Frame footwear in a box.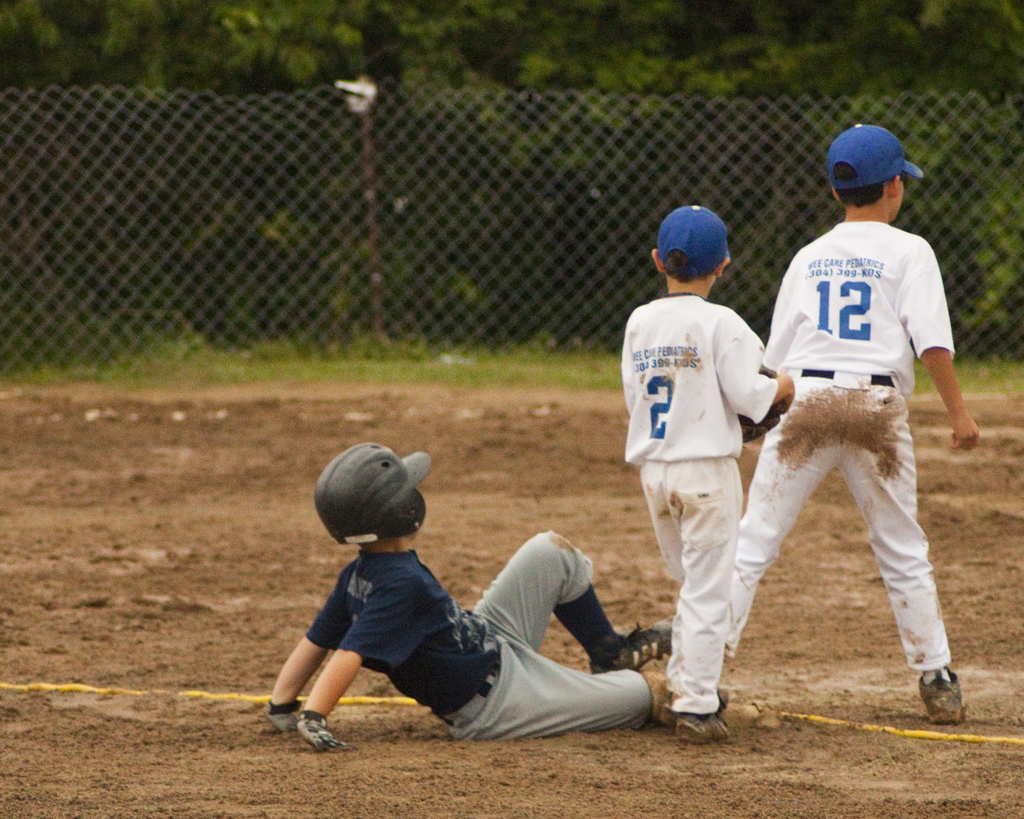
x1=673 y1=711 x2=750 y2=752.
